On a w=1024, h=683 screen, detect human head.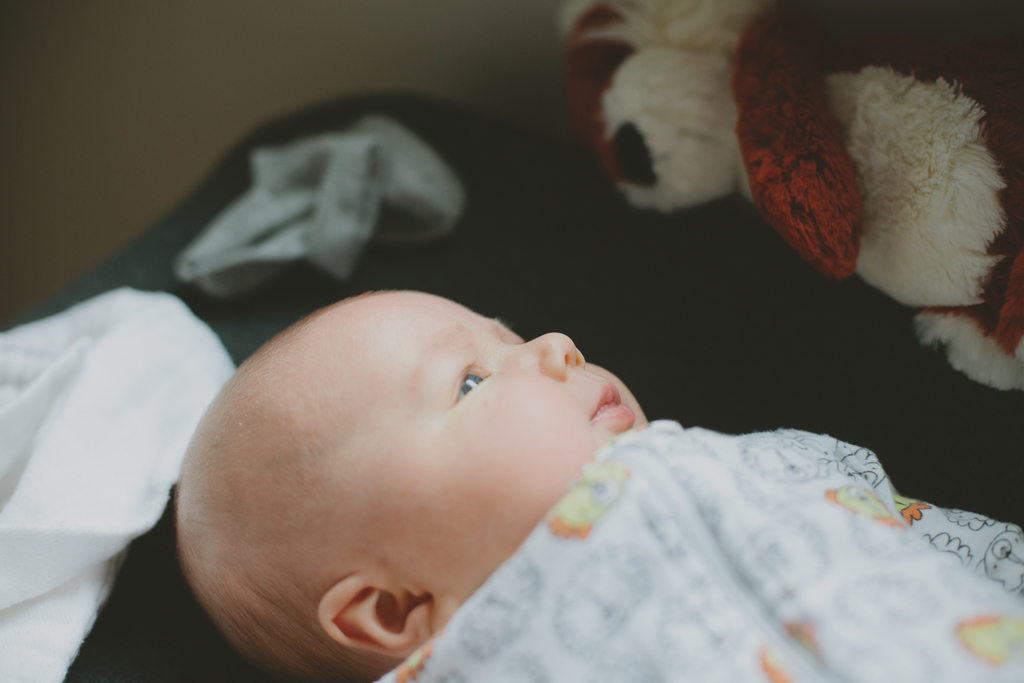
168/283/633/681.
